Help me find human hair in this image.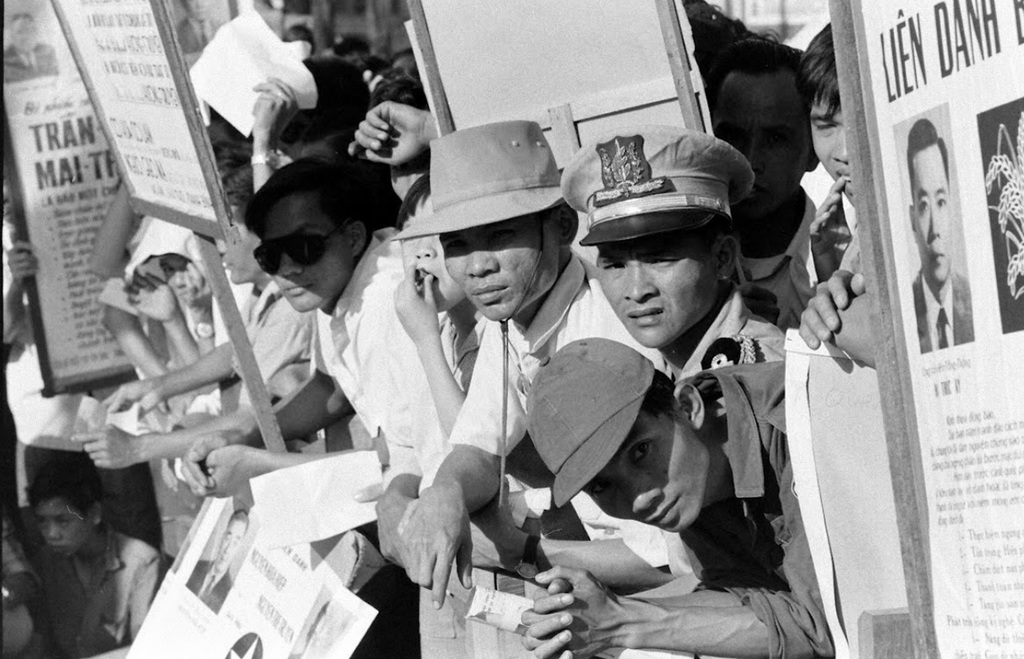
Found it: BBox(245, 153, 372, 257).
